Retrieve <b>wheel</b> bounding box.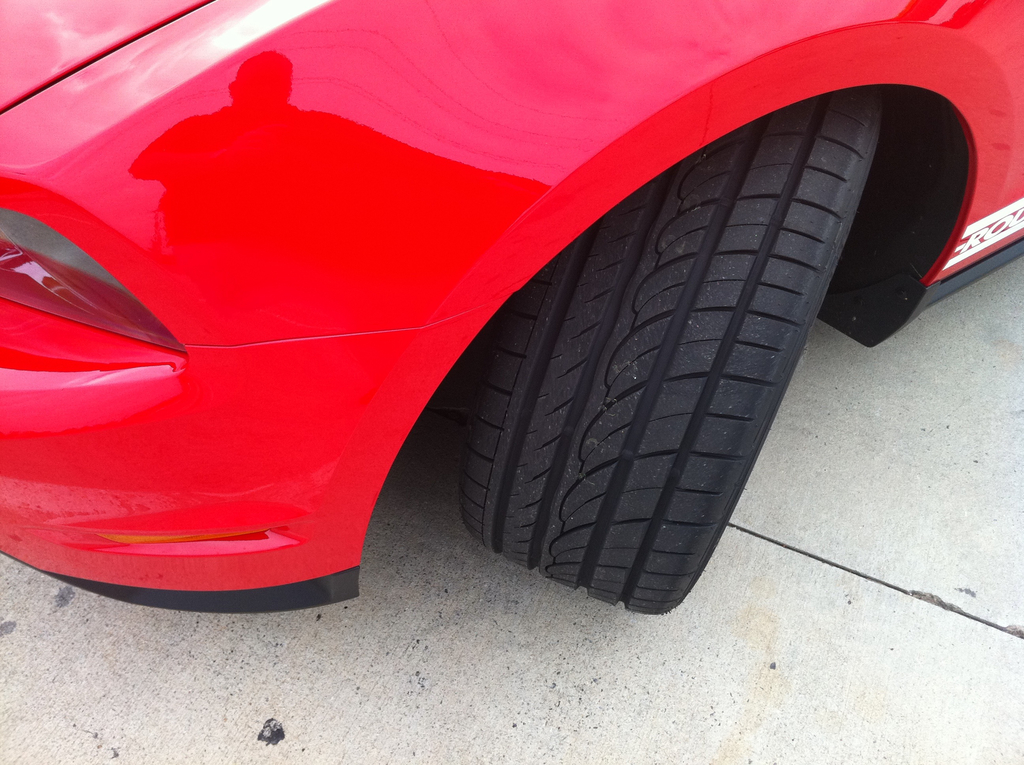
Bounding box: (left=520, top=102, right=932, bottom=595).
